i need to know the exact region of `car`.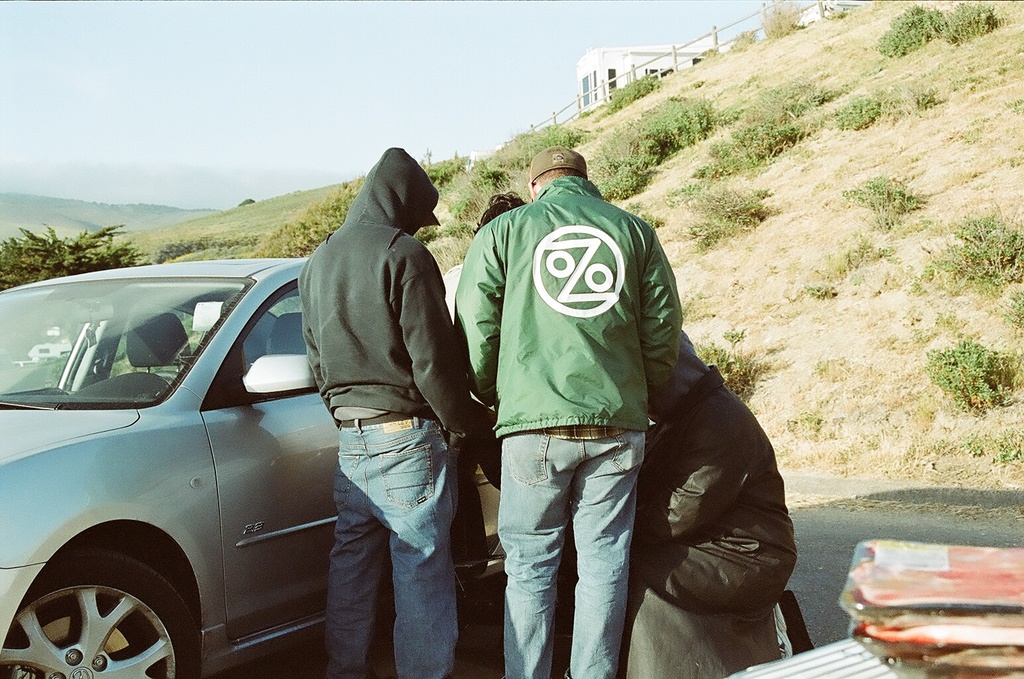
Region: Rect(0, 255, 505, 678).
